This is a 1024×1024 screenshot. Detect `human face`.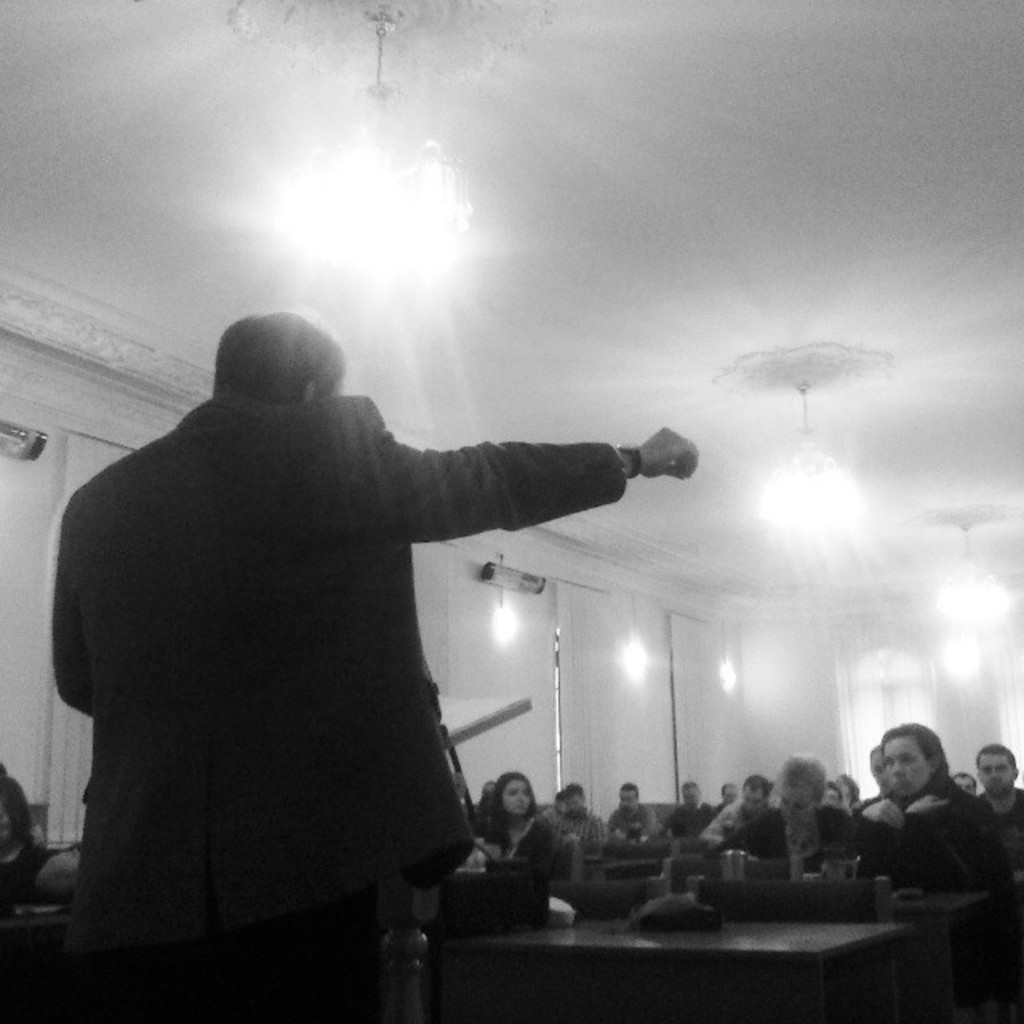
(507,773,531,816).
